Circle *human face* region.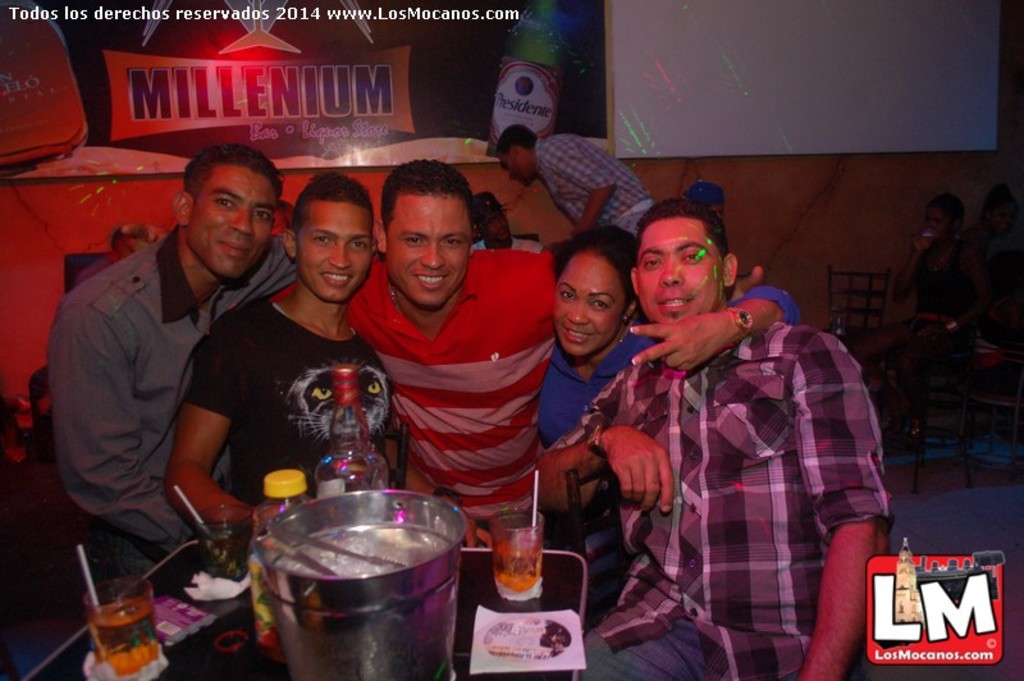
Region: [x1=297, y1=202, x2=371, y2=305].
